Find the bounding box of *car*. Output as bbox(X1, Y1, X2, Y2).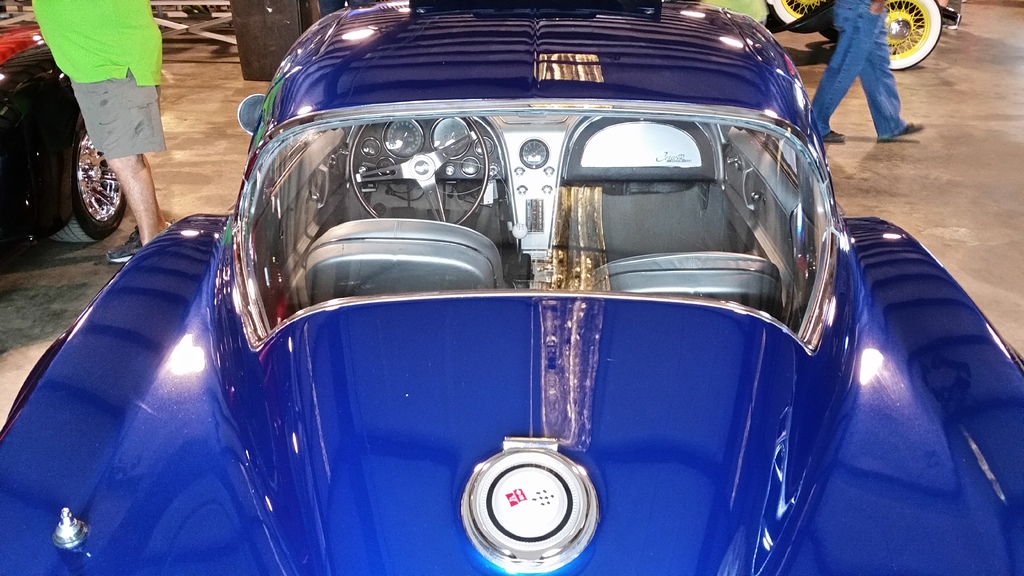
bbox(706, 0, 961, 73).
